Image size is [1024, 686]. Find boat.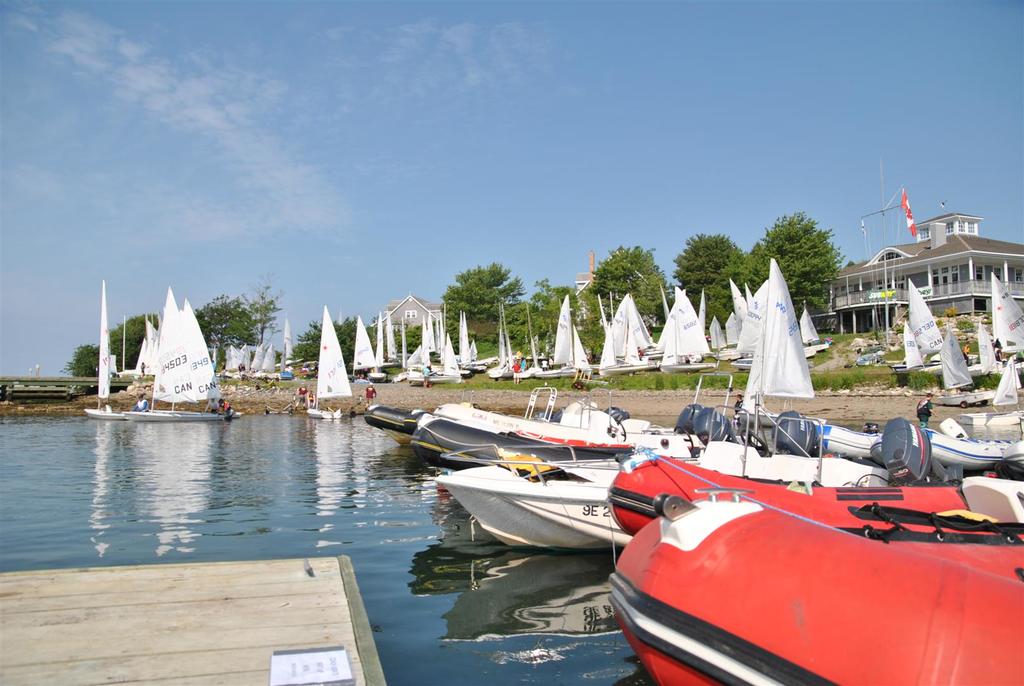
BBox(139, 282, 221, 411).
